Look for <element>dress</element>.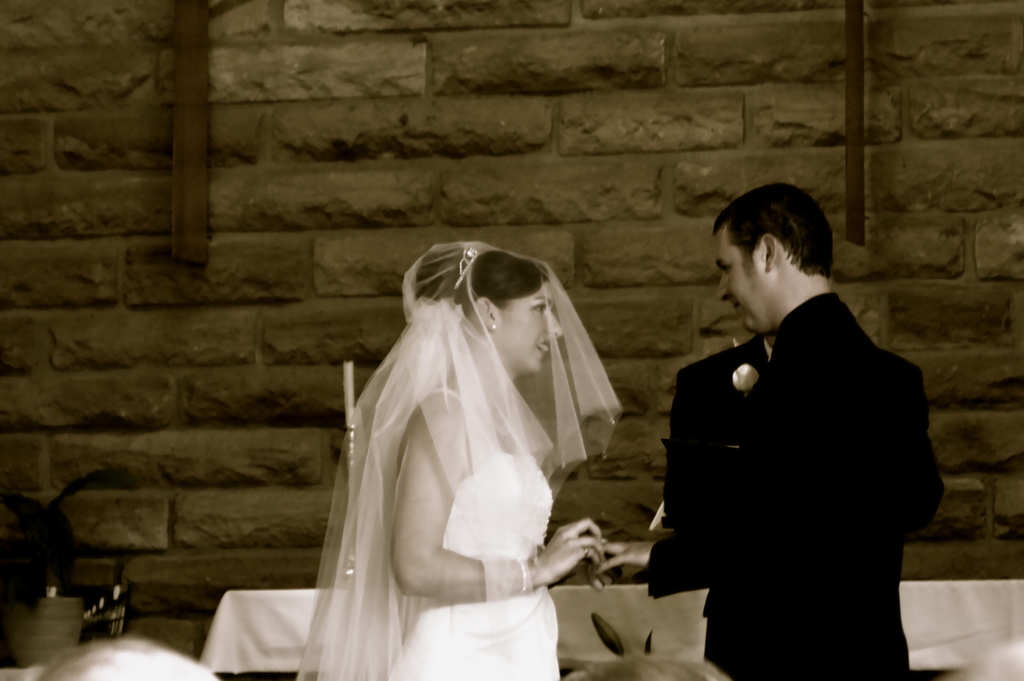
Found: x1=302, y1=221, x2=603, y2=659.
